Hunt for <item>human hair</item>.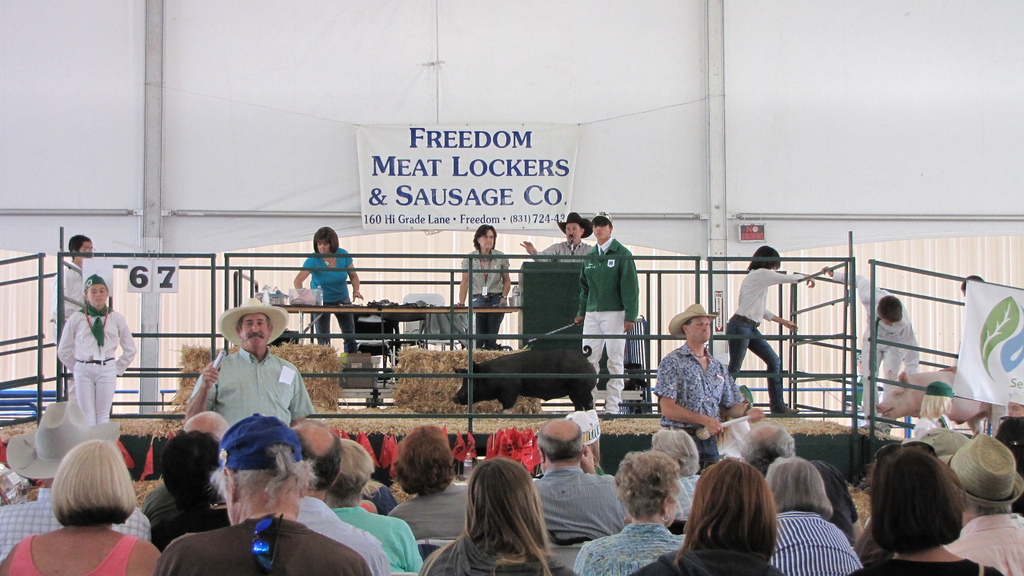
Hunted down at pyautogui.locateOnScreen(650, 424, 696, 481).
